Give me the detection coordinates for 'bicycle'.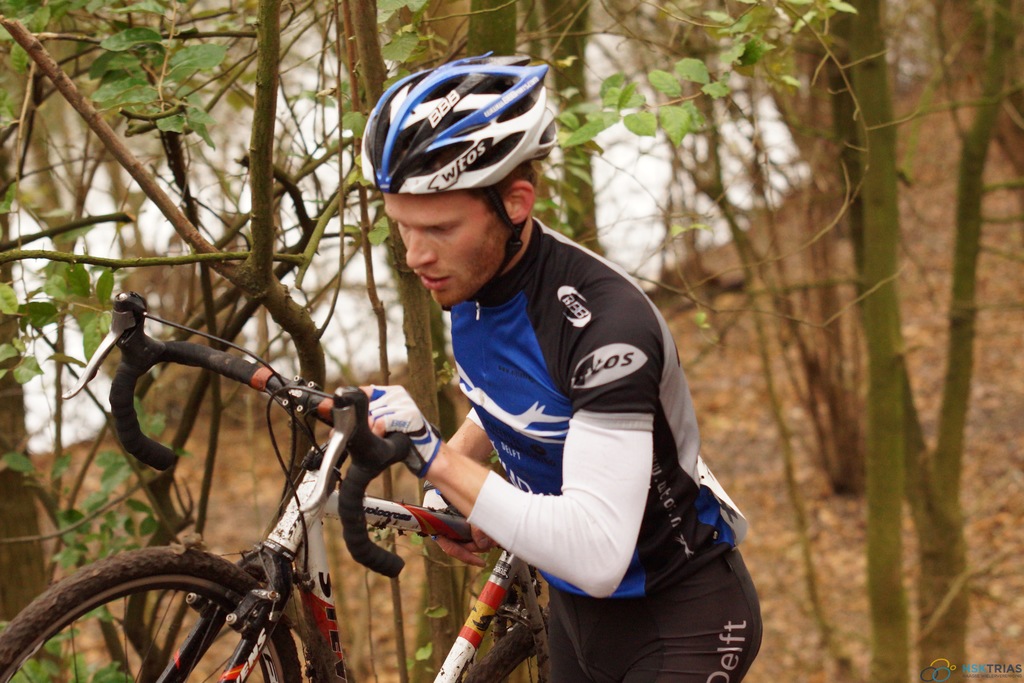
0, 290, 548, 682.
